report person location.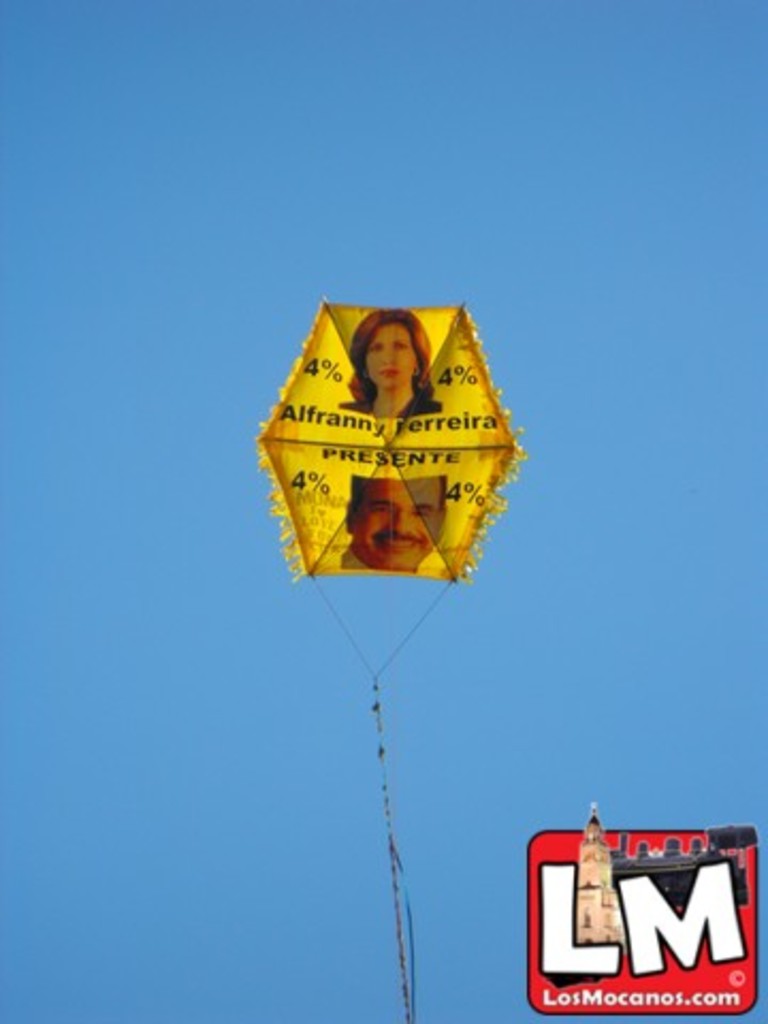
Report: [left=335, top=311, right=446, bottom=418].
